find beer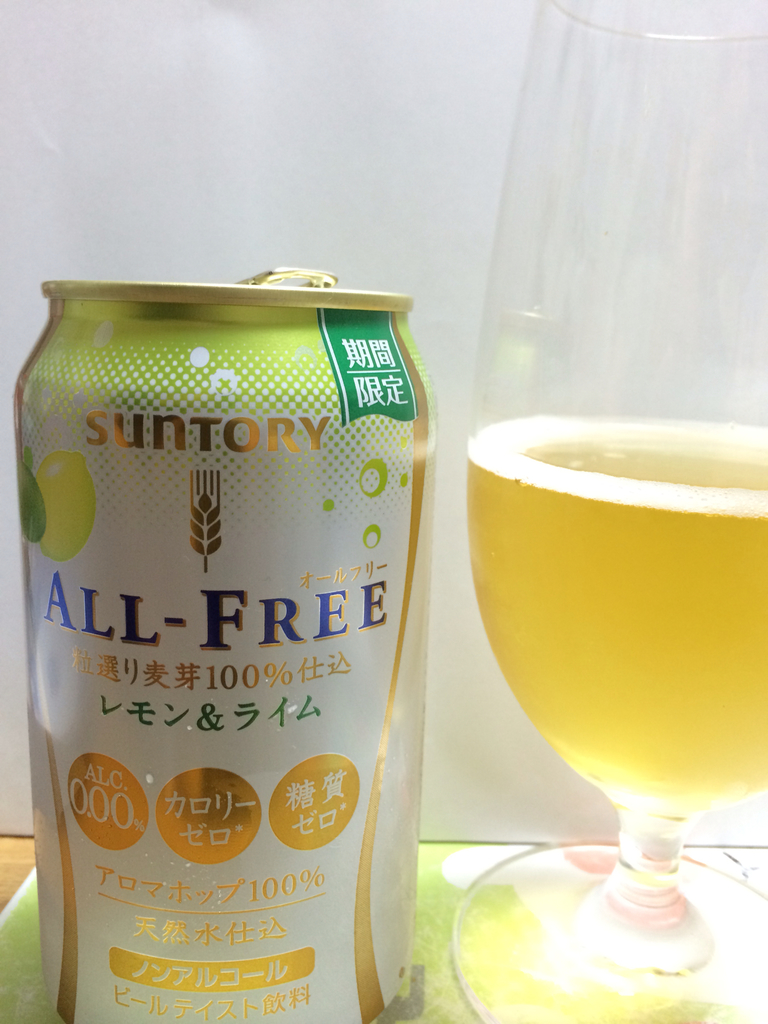
<box>468,422,767,811</box>
